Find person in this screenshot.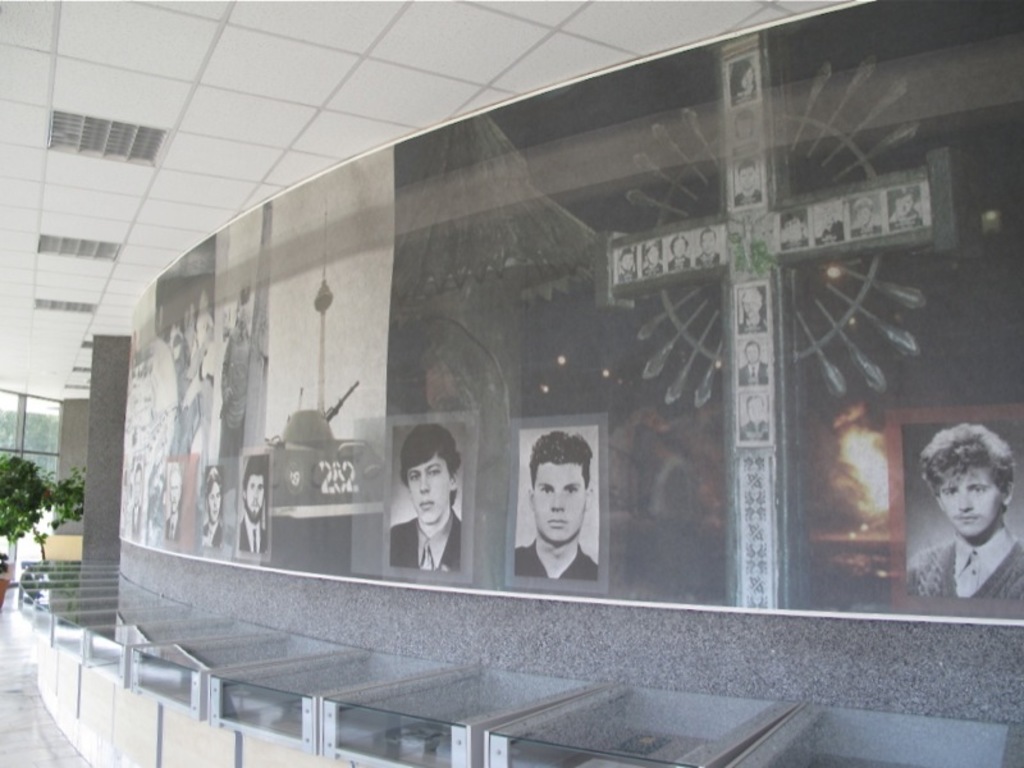
The bounding box for person is 388/424/463/573.
